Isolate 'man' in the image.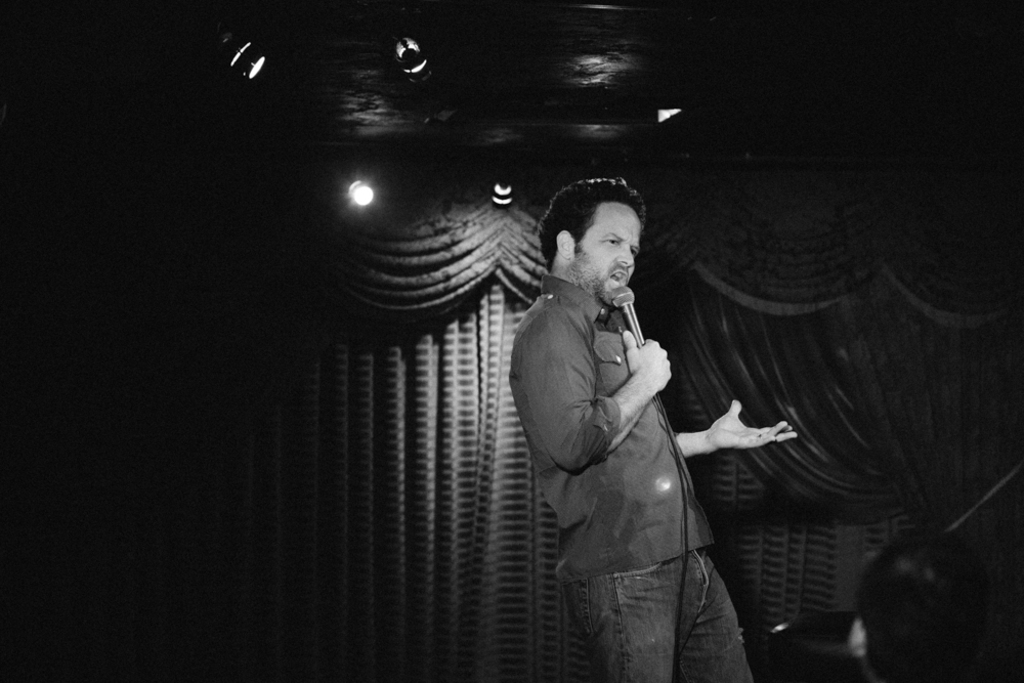
Isolated region: [x1=510, y1=186, x2=769, y2=676].
